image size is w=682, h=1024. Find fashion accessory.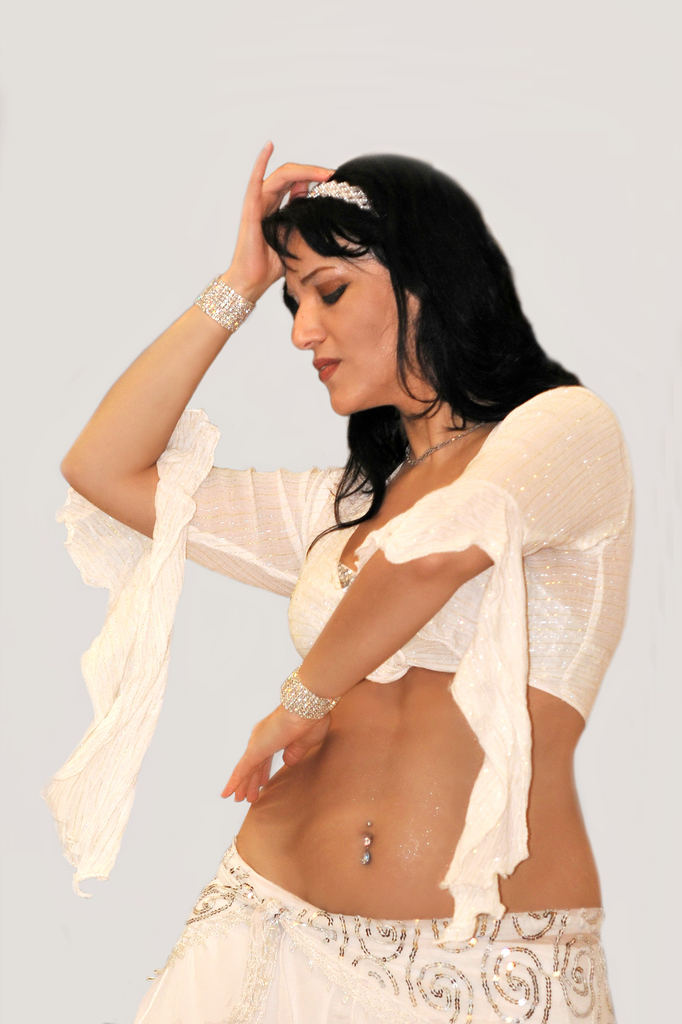
[x1=361, y1=834, x2=375, y2=863].
